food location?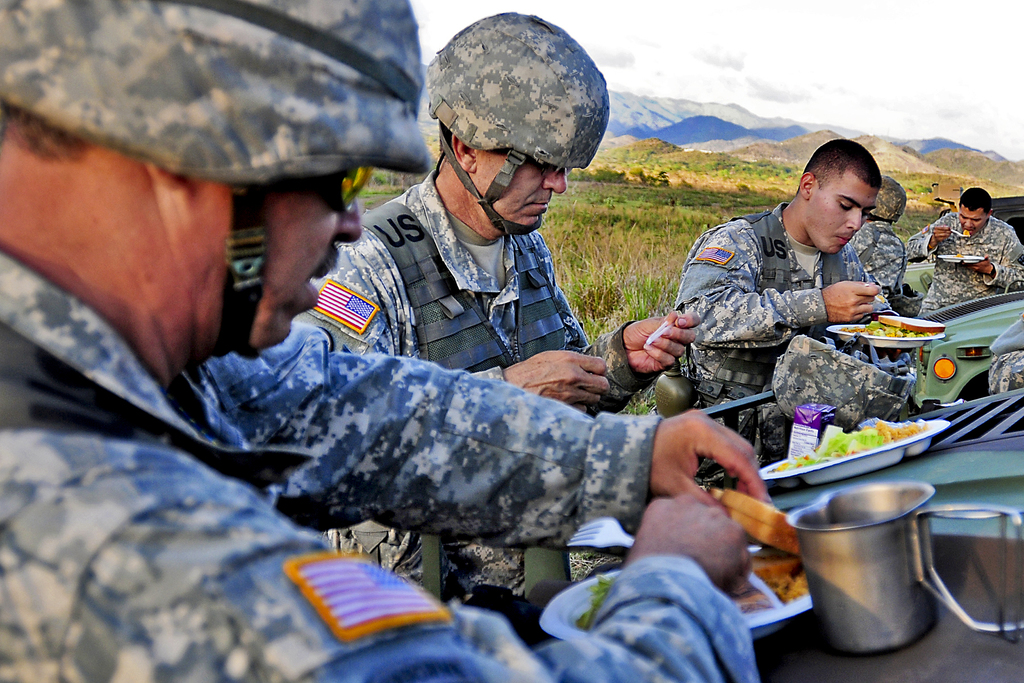
[x1=961, y1=227, x2=972, y2=235]
